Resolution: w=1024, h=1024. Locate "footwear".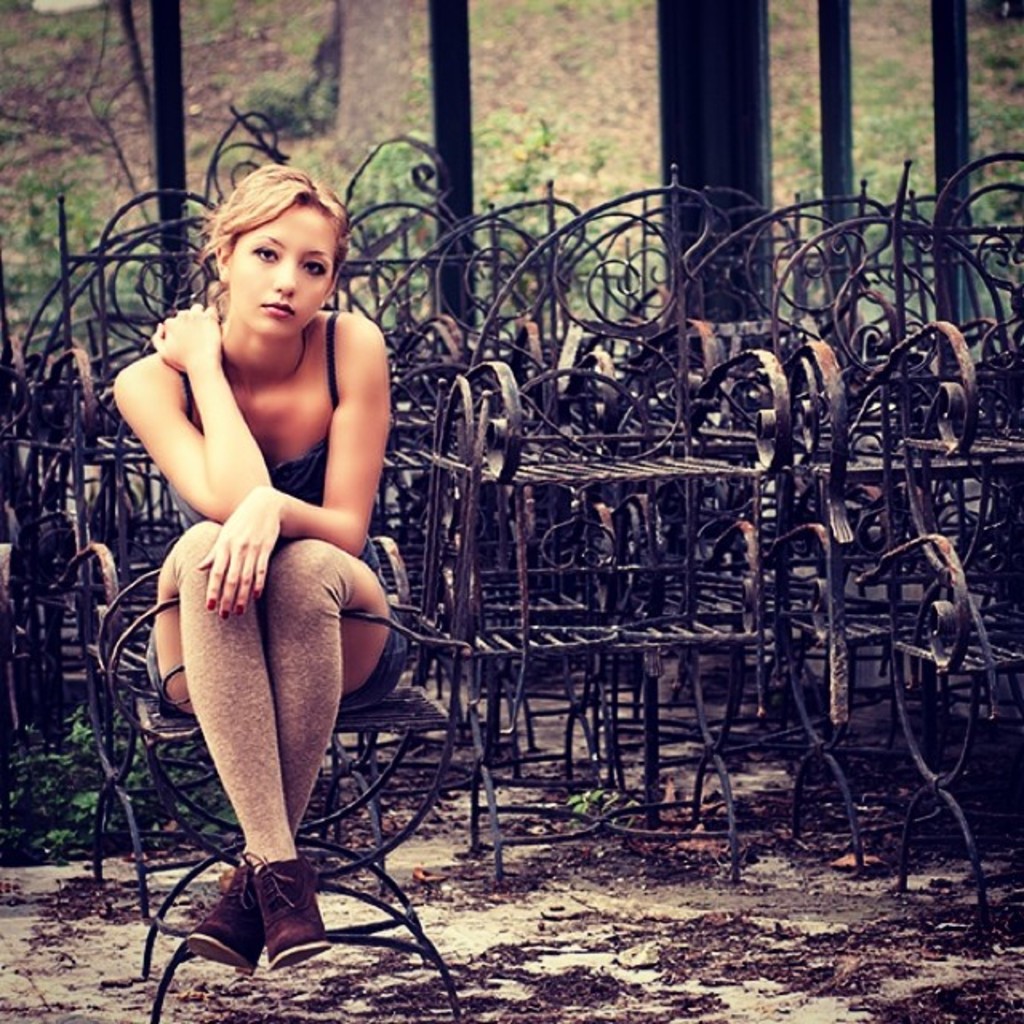
181/848/267/978.
